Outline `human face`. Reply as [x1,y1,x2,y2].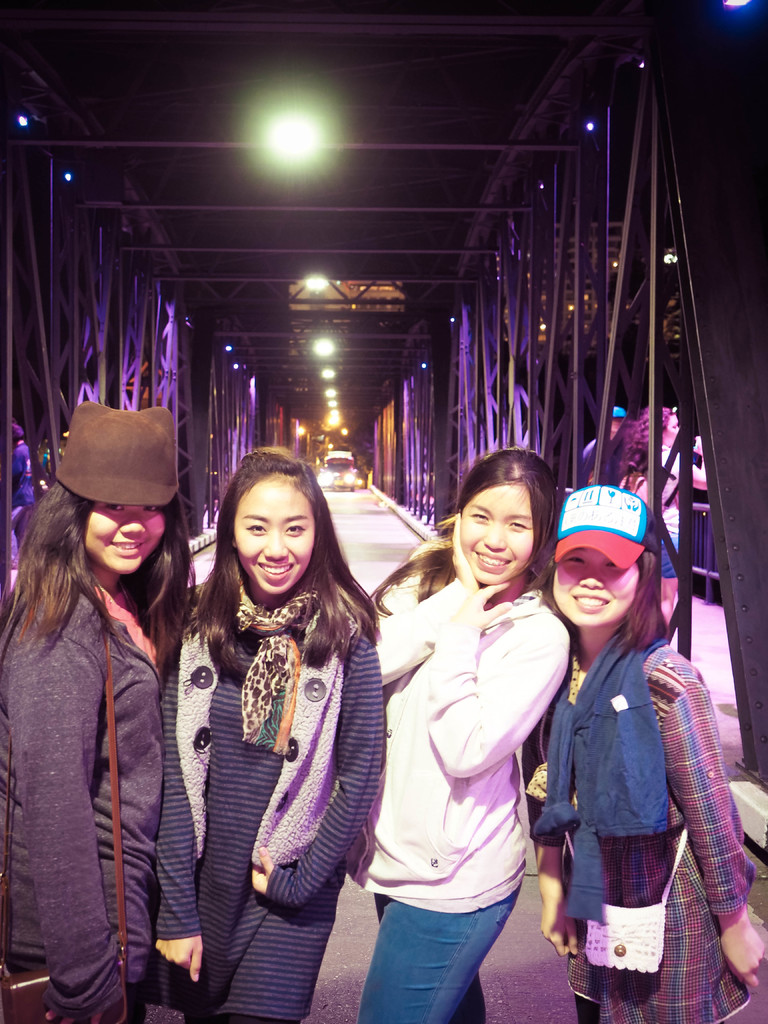
[552,552,635,634].
